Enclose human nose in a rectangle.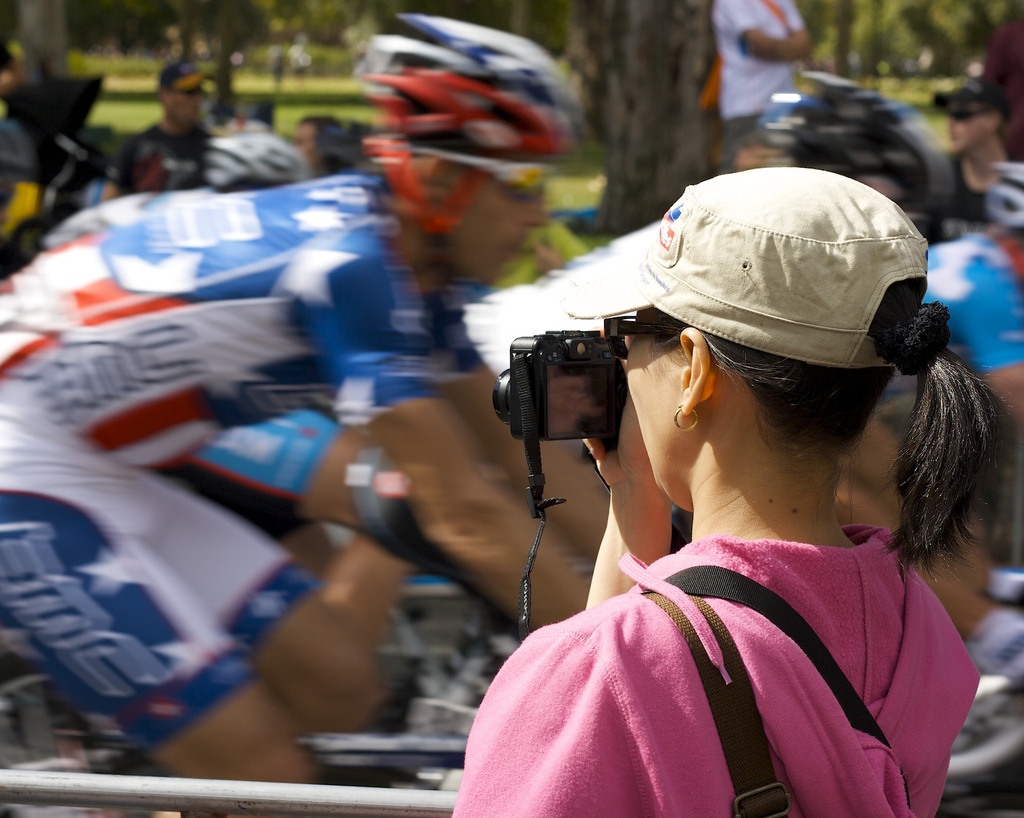
bbox=[519, 196, 545, 235].
